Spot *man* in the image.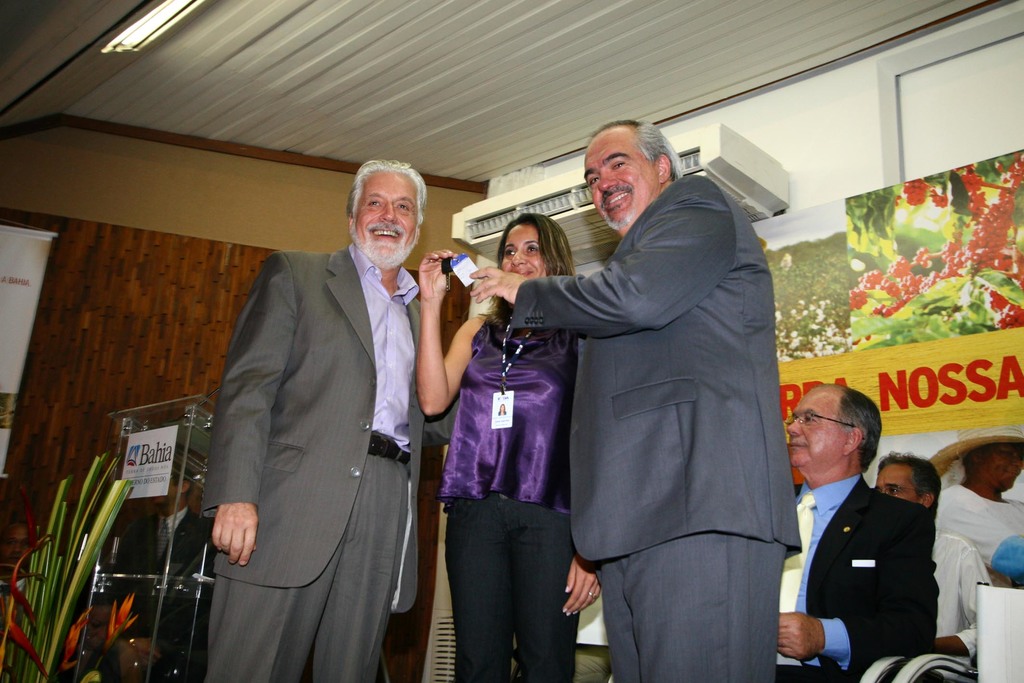
*man* found at select_region(782, 385, 938, 682).
